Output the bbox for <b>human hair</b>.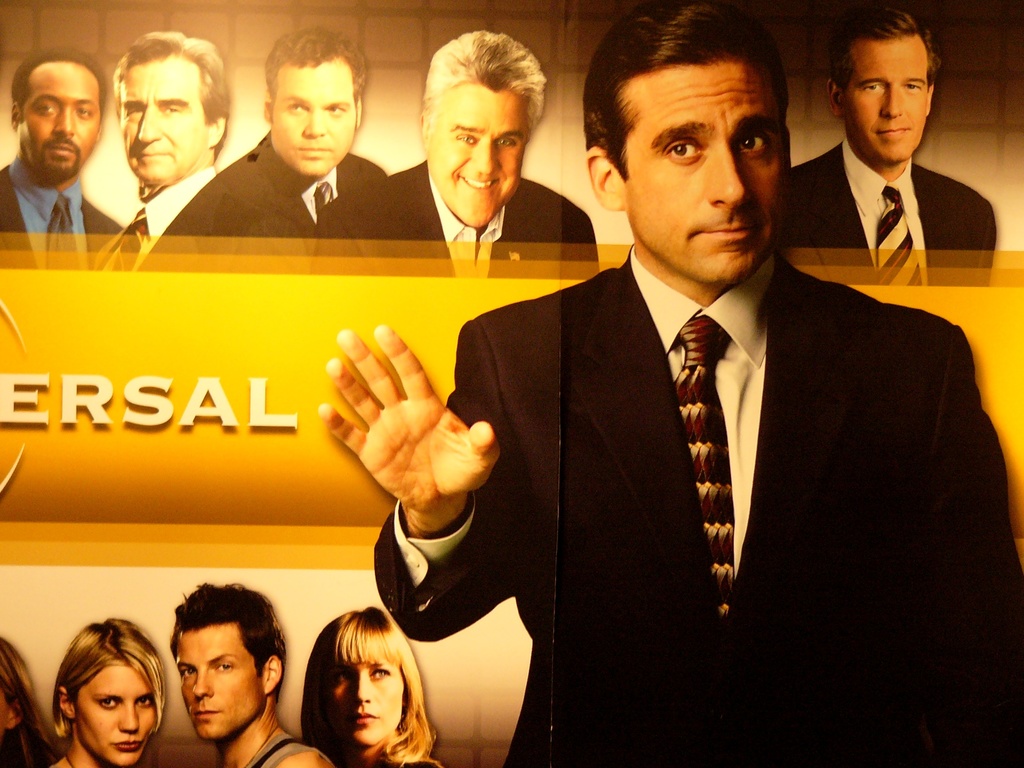
<region>266, 29, 372, 120</region>.
